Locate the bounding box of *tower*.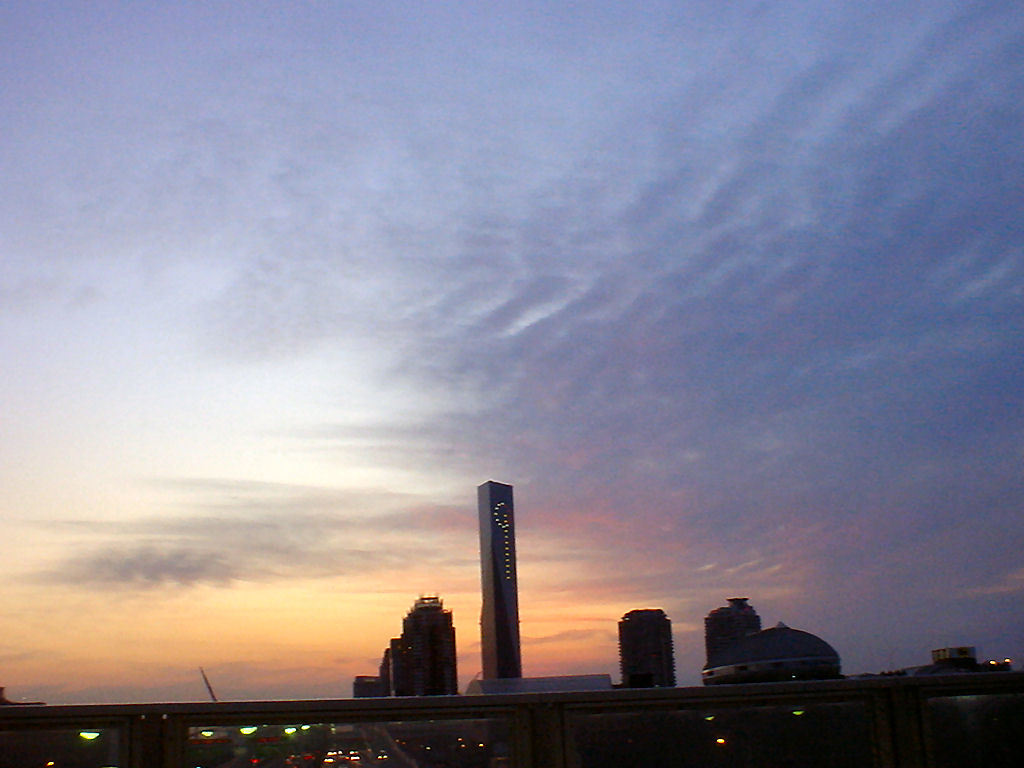
Bounding box: 711,598,759,686.
